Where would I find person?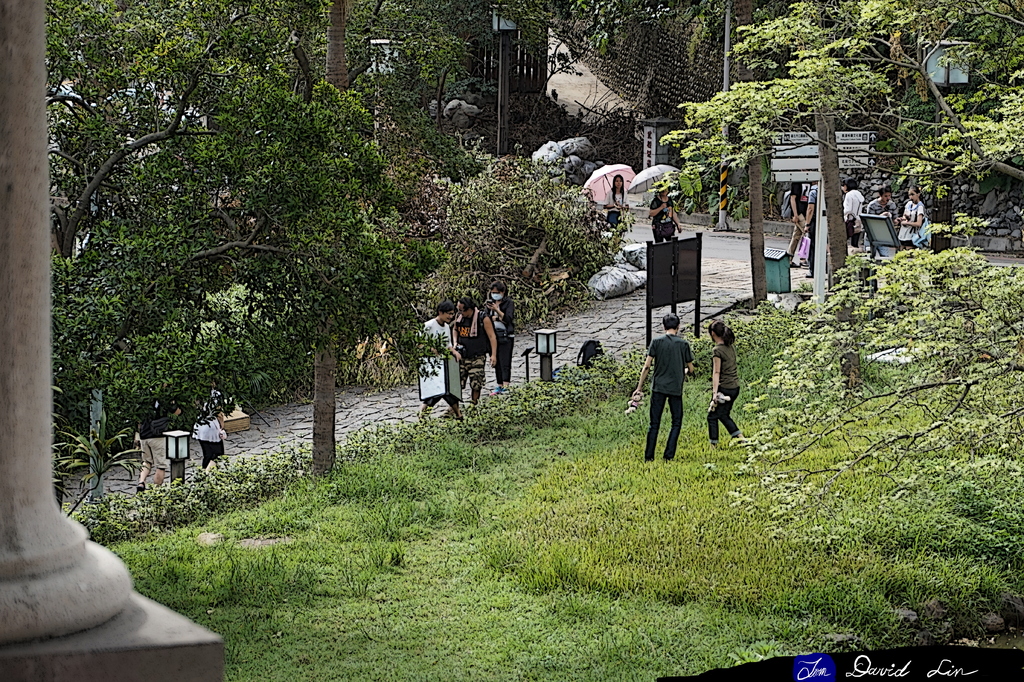
At (left=192, top=383, right=226, bottom=469).
